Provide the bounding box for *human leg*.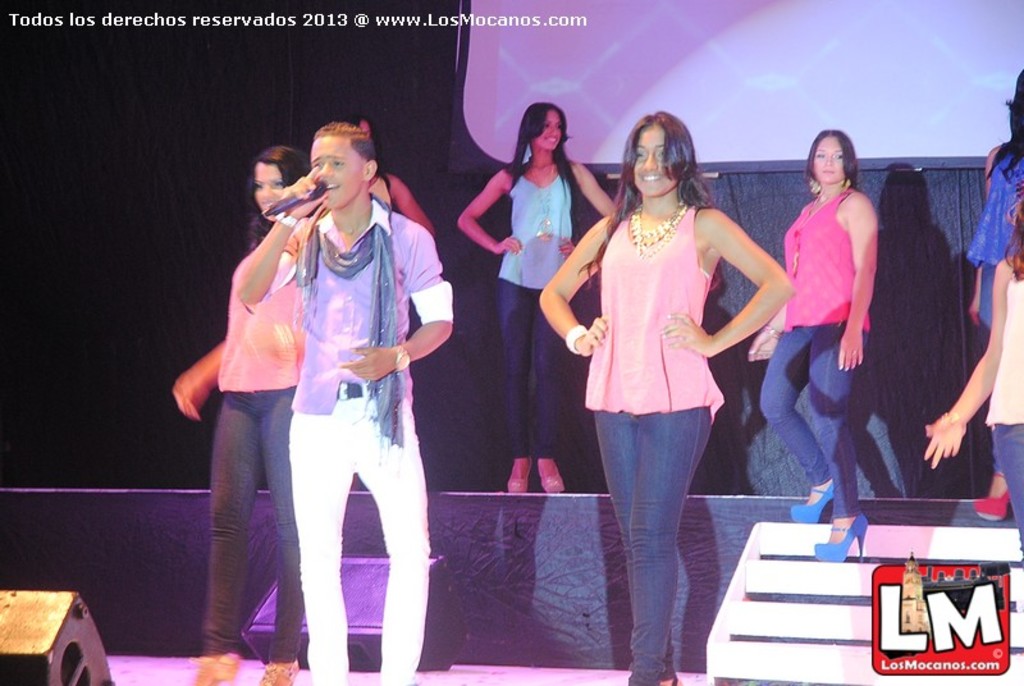
(x1=285, y1=379, x2=355, y2=682).
